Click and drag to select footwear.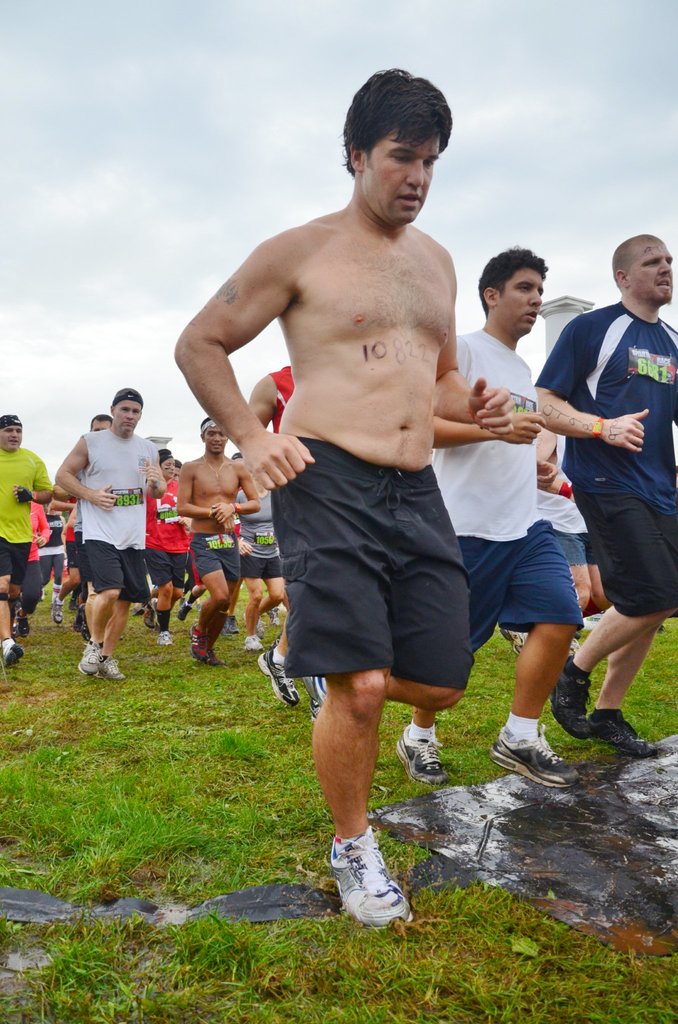
Selection: box=[487, 720, 579, 794].
